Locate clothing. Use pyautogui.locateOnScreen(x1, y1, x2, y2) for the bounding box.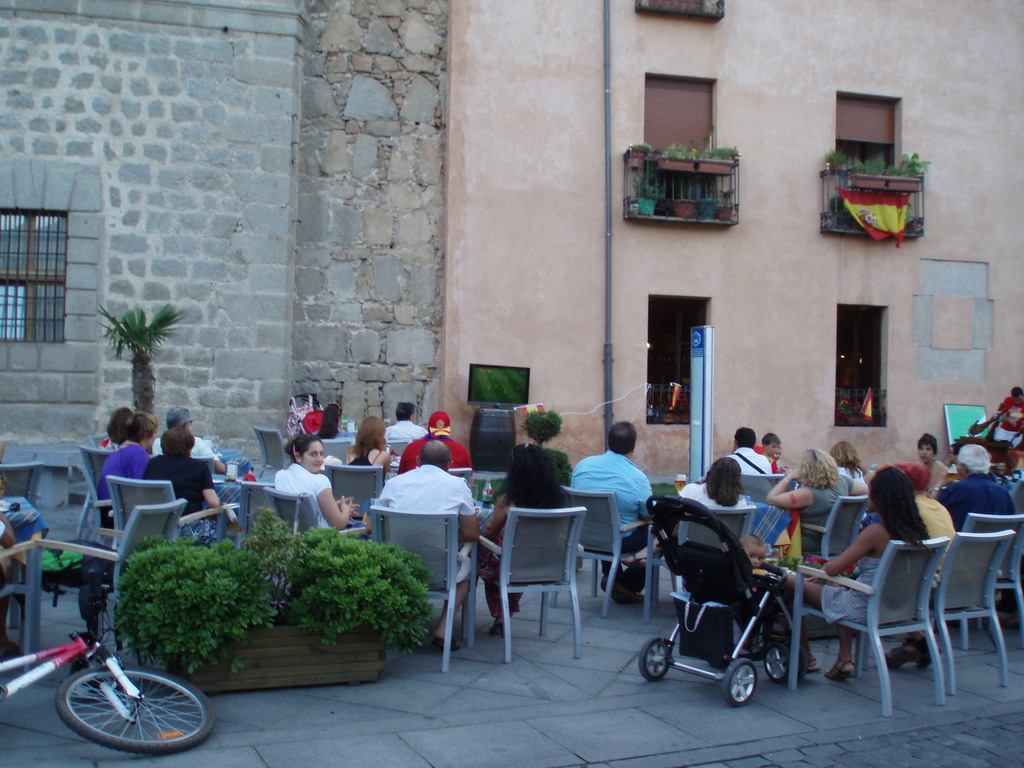
pyautogui.locateOnScreen(753, 446, 774, 470).
